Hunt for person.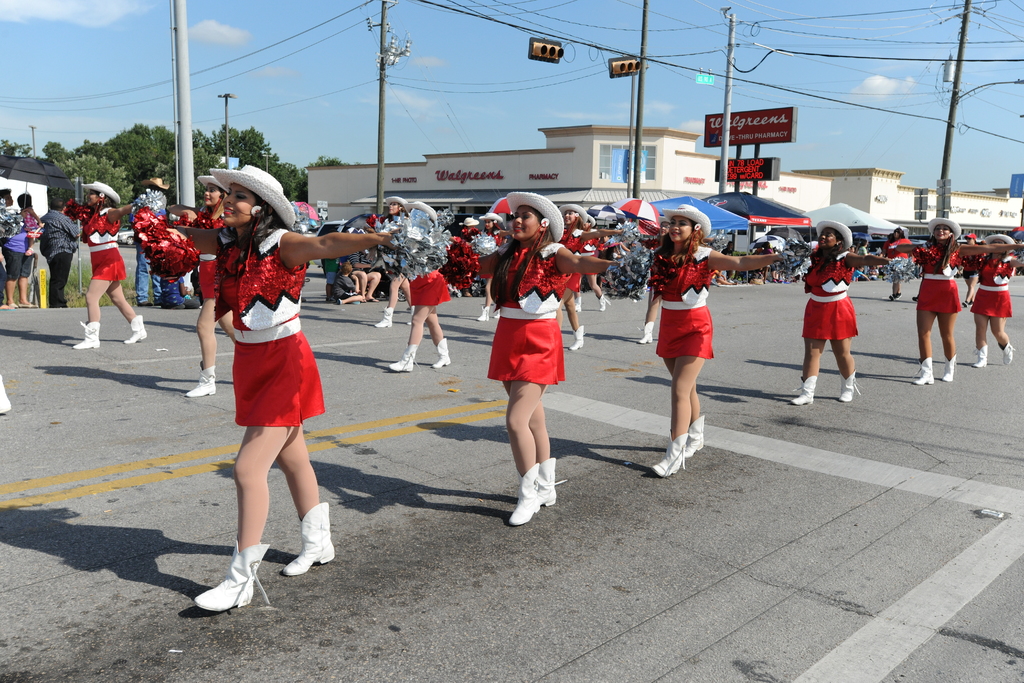
Hunted down at 910, 236, 1023, 365.
